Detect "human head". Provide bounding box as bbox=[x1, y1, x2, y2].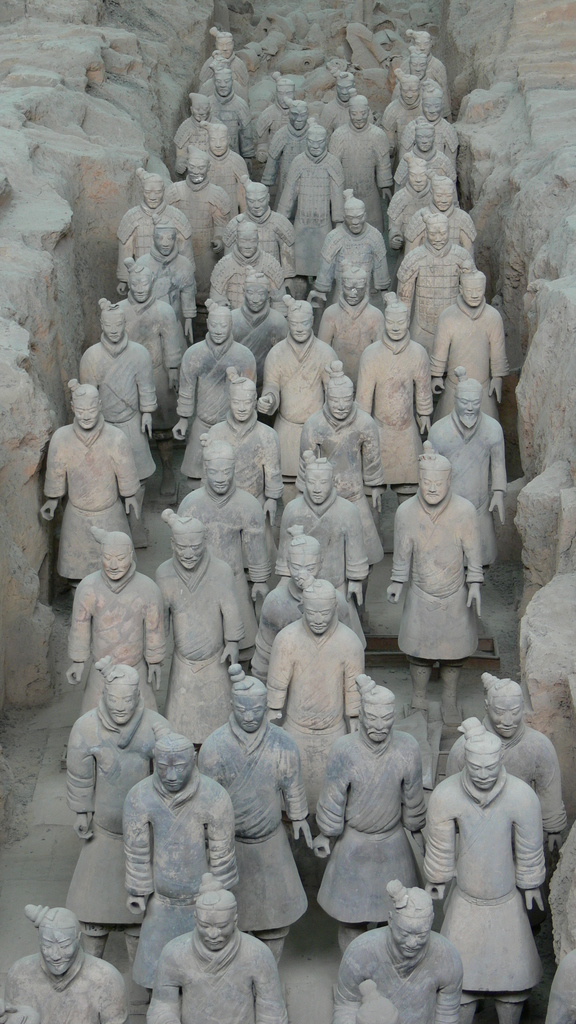
bbox=[415, 124, 439, 153].
